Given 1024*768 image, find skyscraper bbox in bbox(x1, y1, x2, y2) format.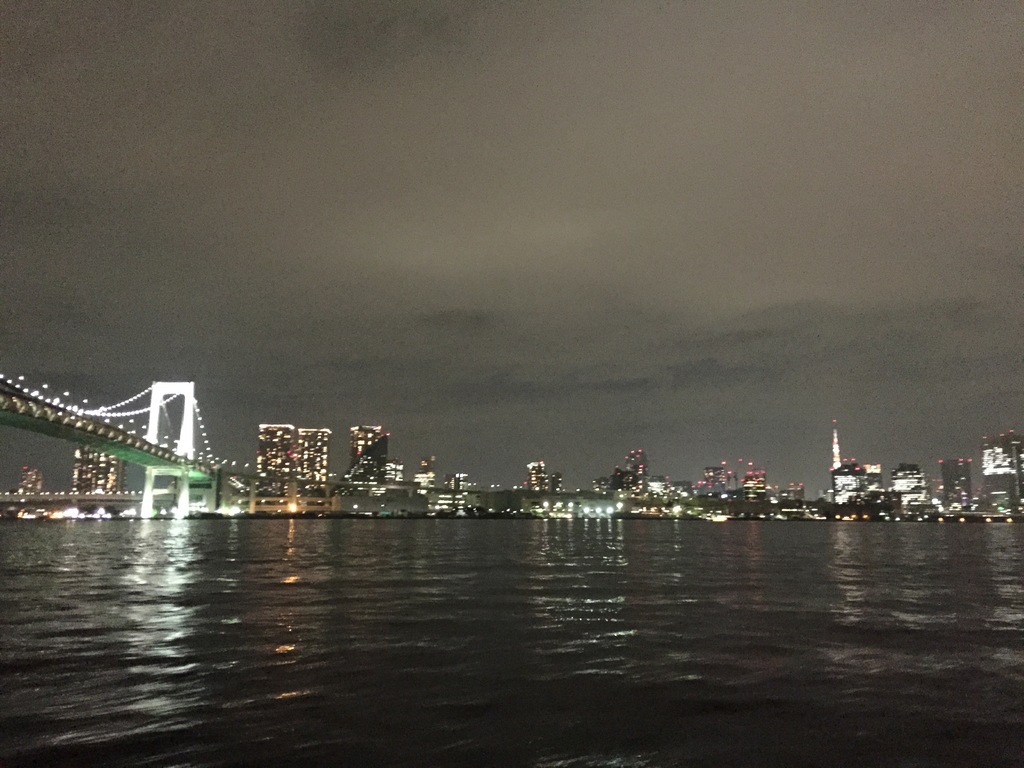
bbox(257, 425, 294, 493).
